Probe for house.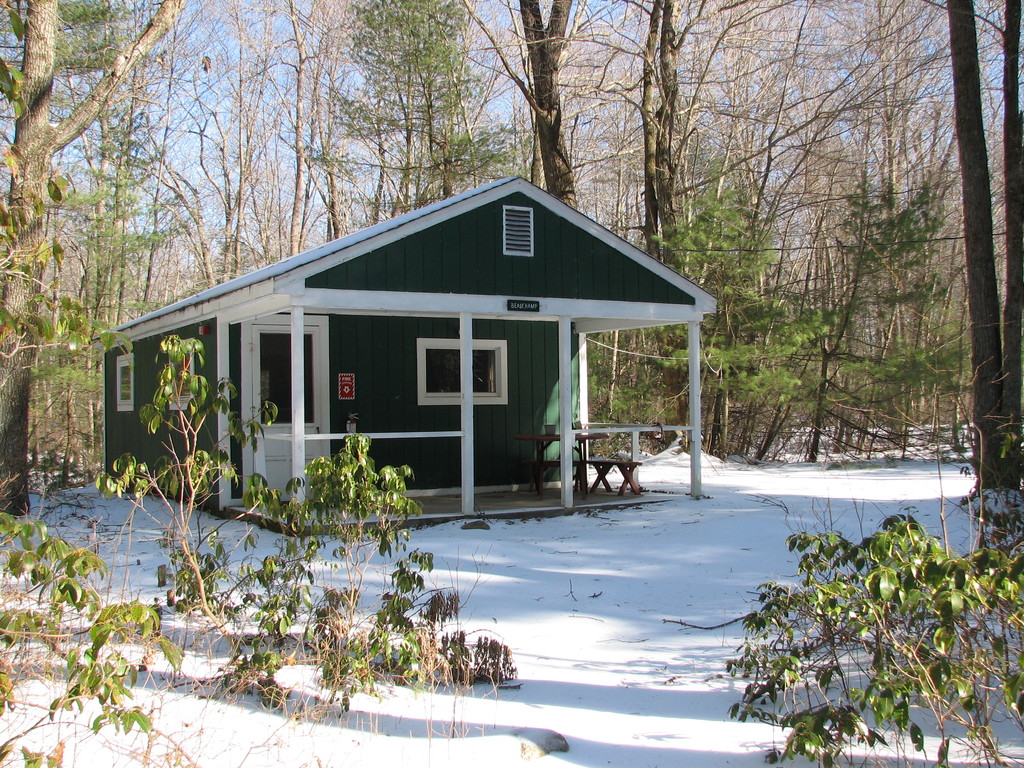
Probe result: bbox=[85, 177, 717, 543].
